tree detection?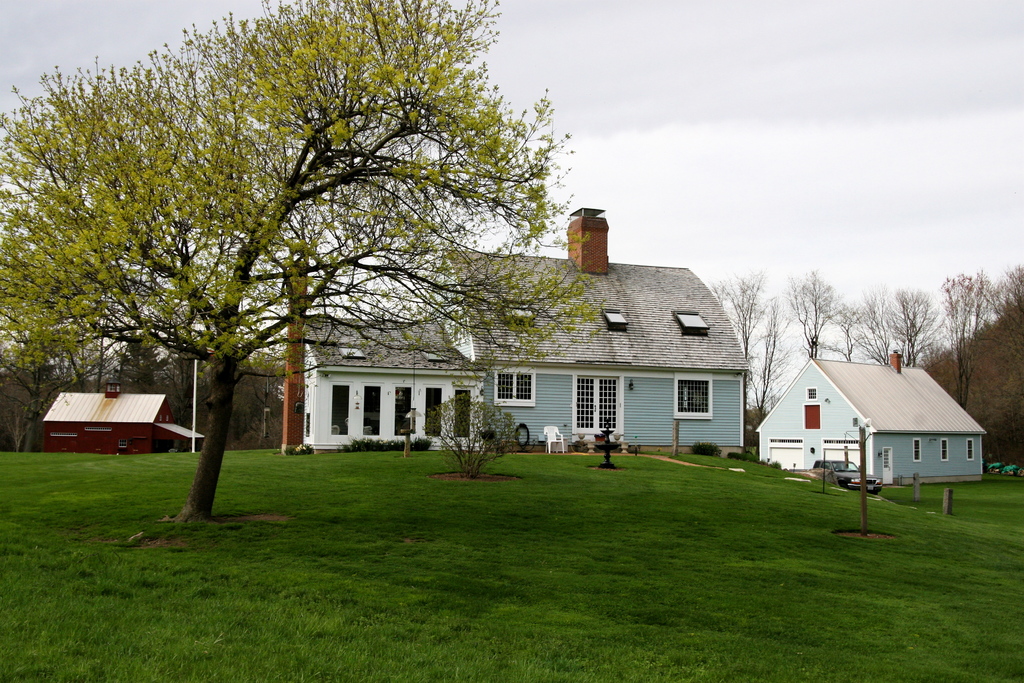
x1=898 y1=283 x2=936 y2=369
